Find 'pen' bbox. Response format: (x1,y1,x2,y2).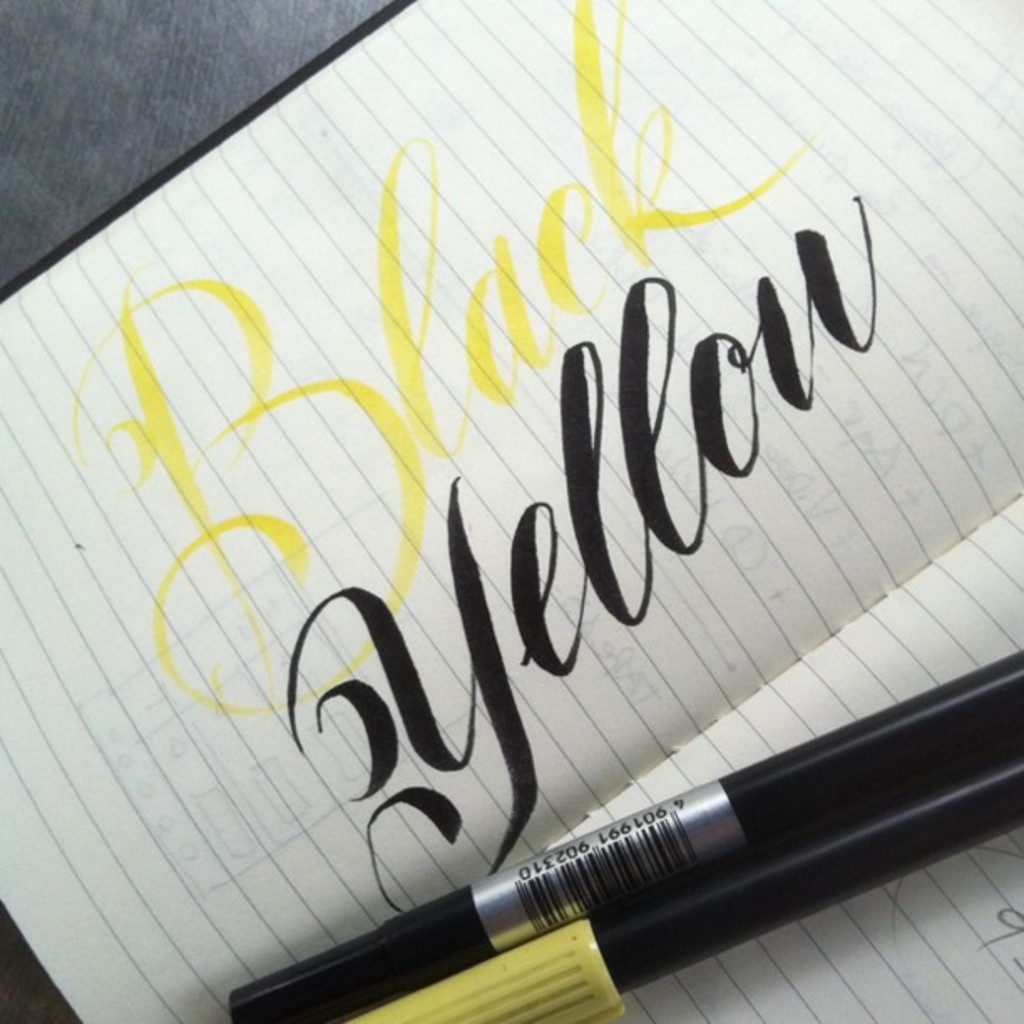
(231,654,1022,1022).
